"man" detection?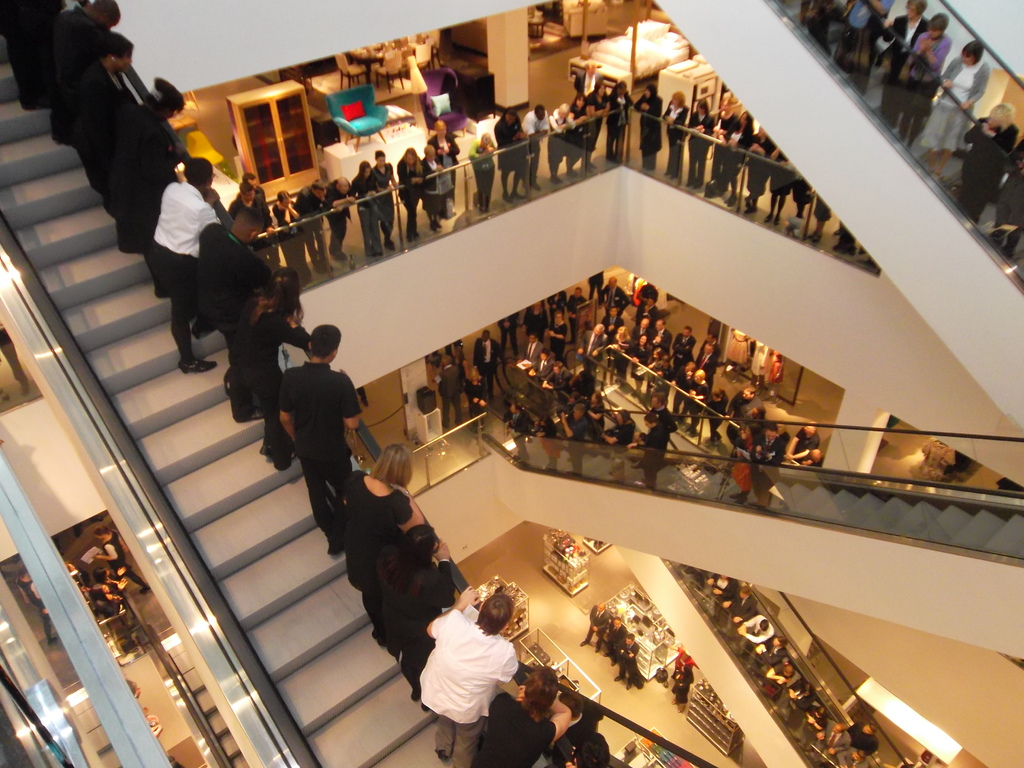
pyautogui.locateOnScreen(604, 616, 628, 664)
